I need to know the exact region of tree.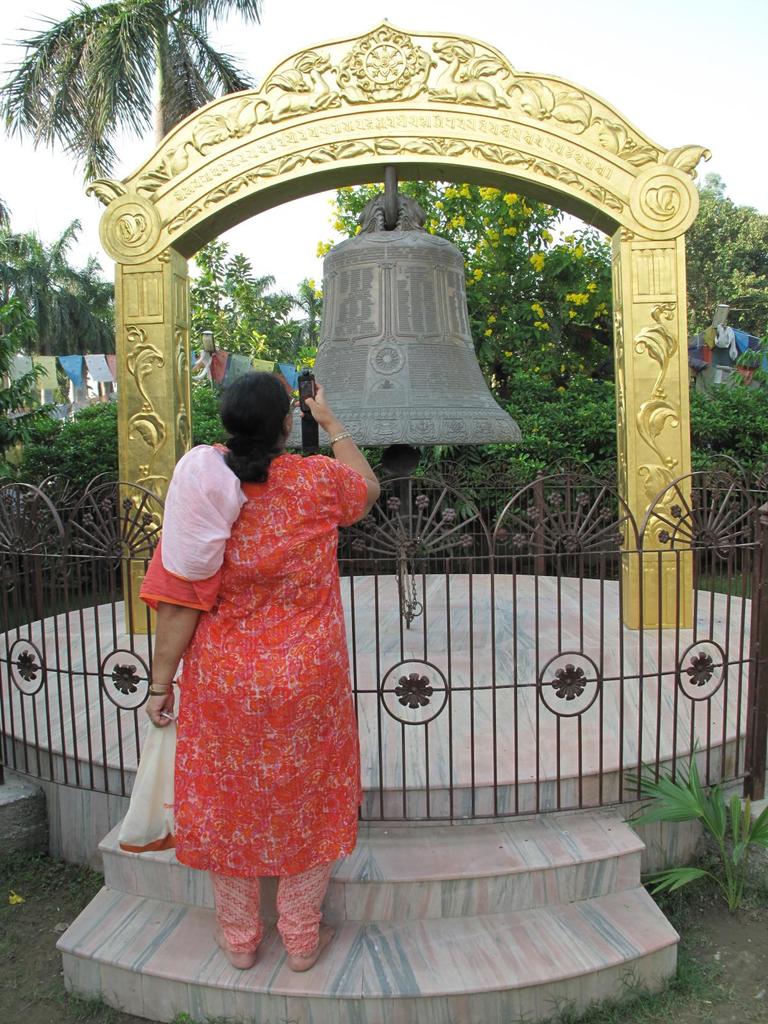
Region: x1=0, y1=296, x2=63, y2=466.
